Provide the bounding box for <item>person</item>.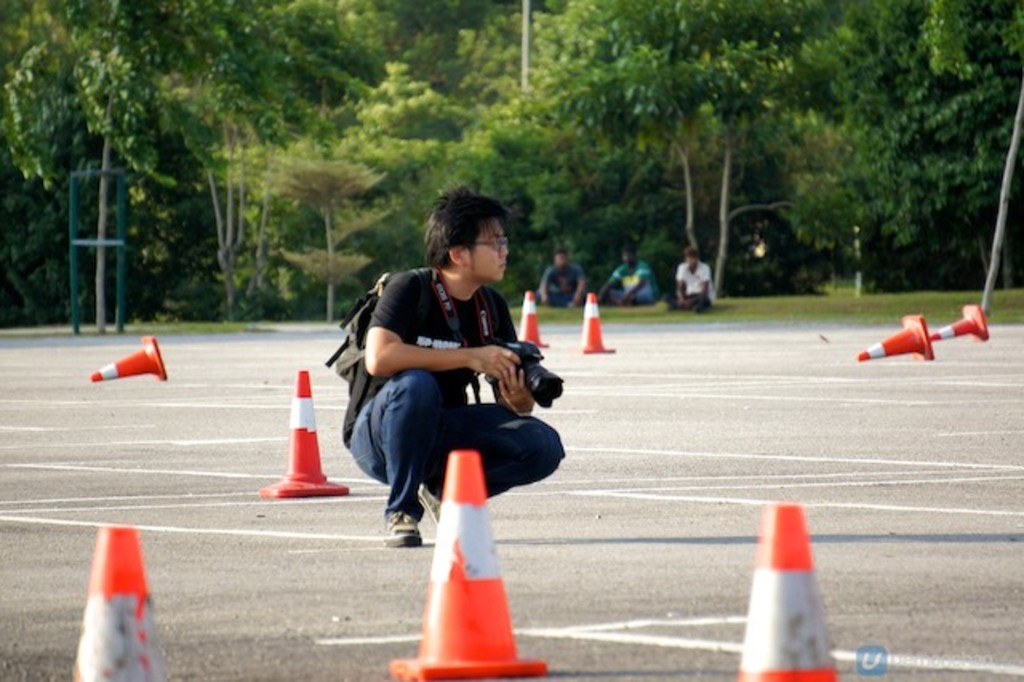
[left=603, top=245, right=658, bottom=311].
